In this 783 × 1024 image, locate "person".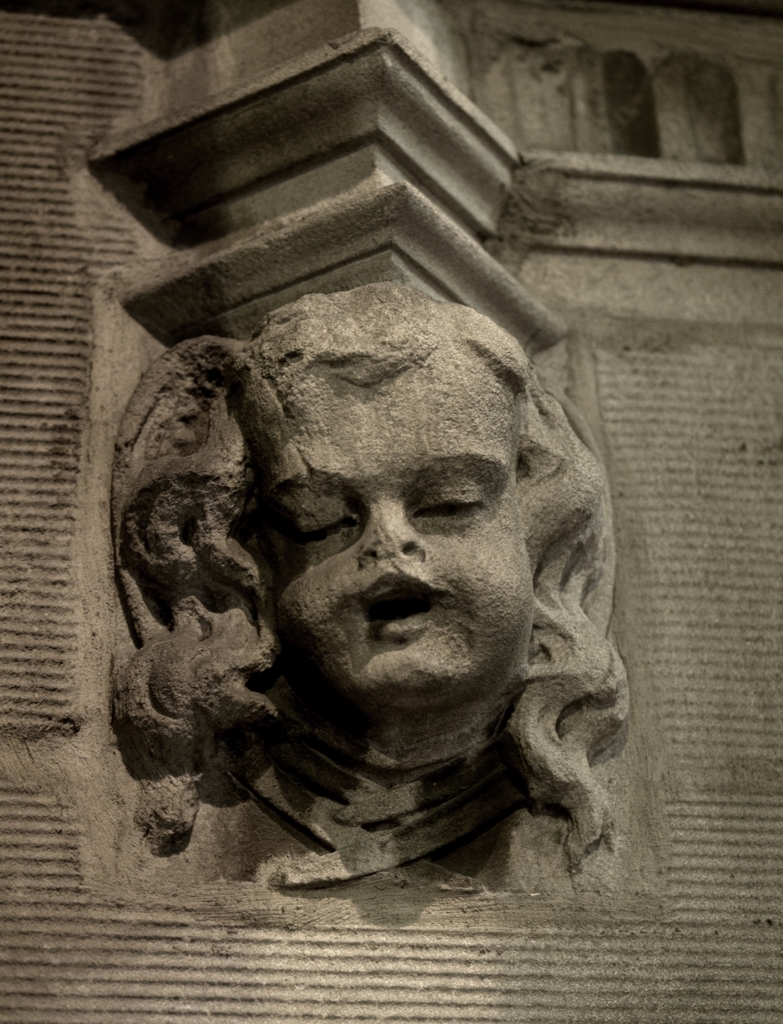
Bounding box: left=106, top=273, right=637, bottom=784.
